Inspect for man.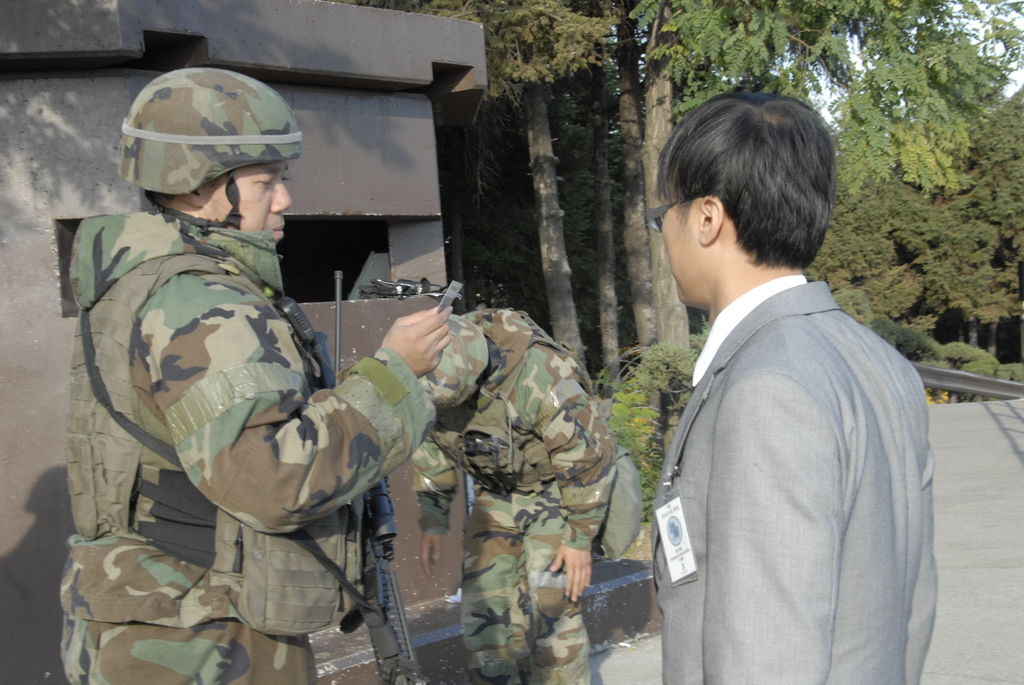
Inspection: 608 45 945 677.
